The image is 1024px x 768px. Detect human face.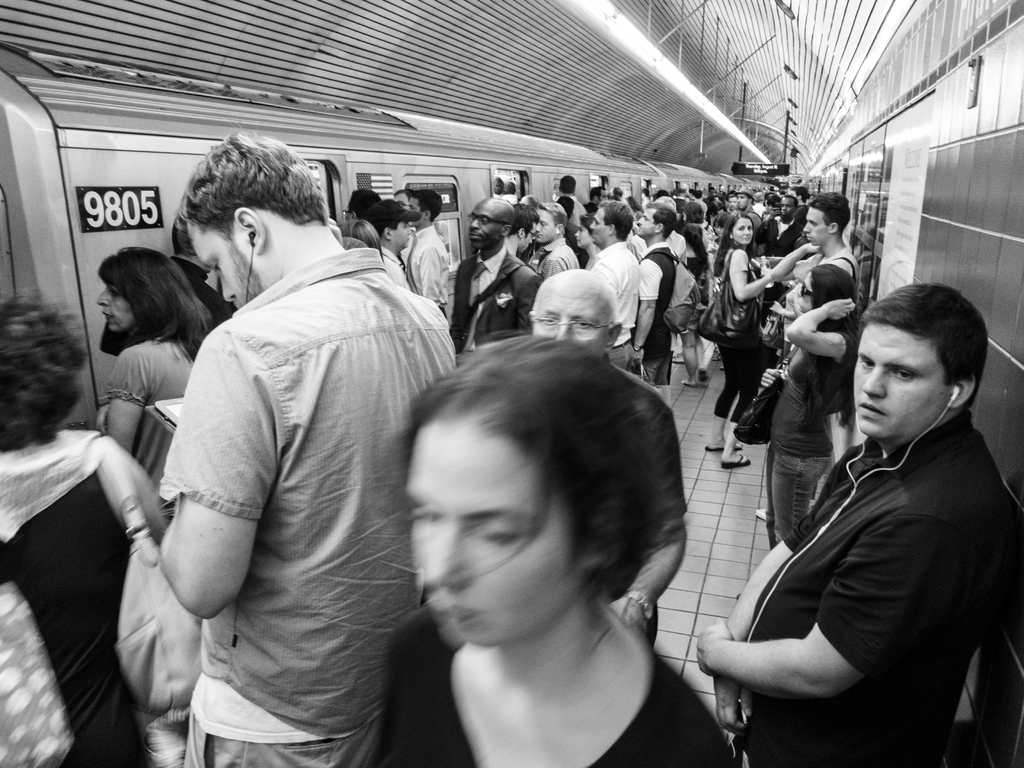
Detection: [x1=188, y1=220, x2=268, y2=310].
